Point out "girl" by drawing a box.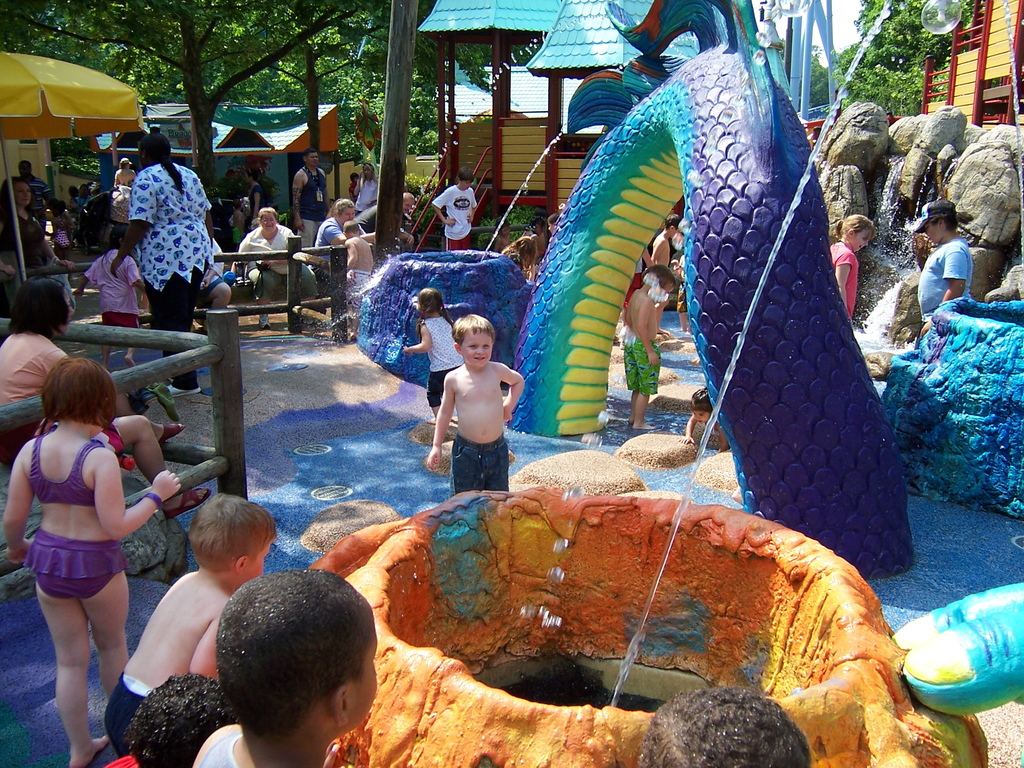
403,289,454,428.
